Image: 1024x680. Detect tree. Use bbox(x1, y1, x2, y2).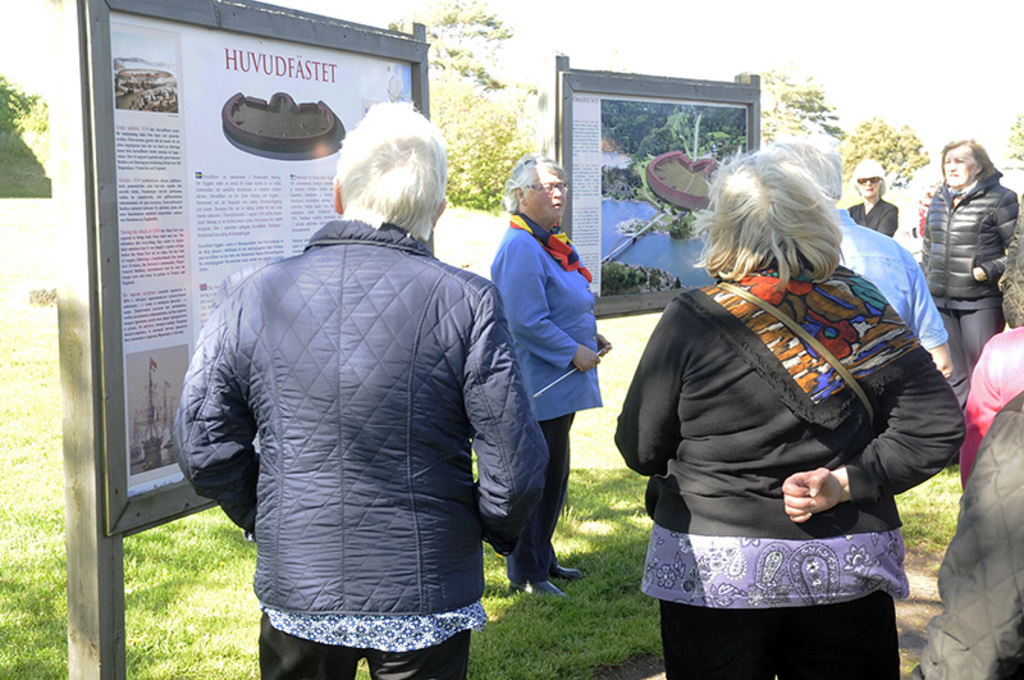
bbox(365, 0, 566, 220).
